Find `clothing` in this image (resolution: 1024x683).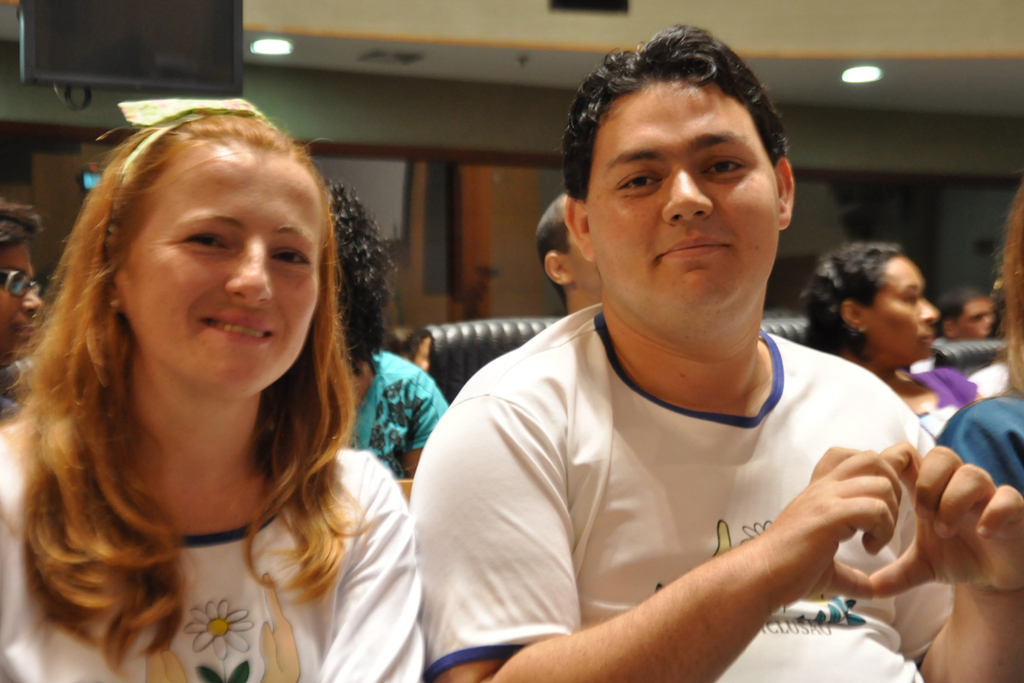
(left=911, top=366, right=975, bottom=441).
